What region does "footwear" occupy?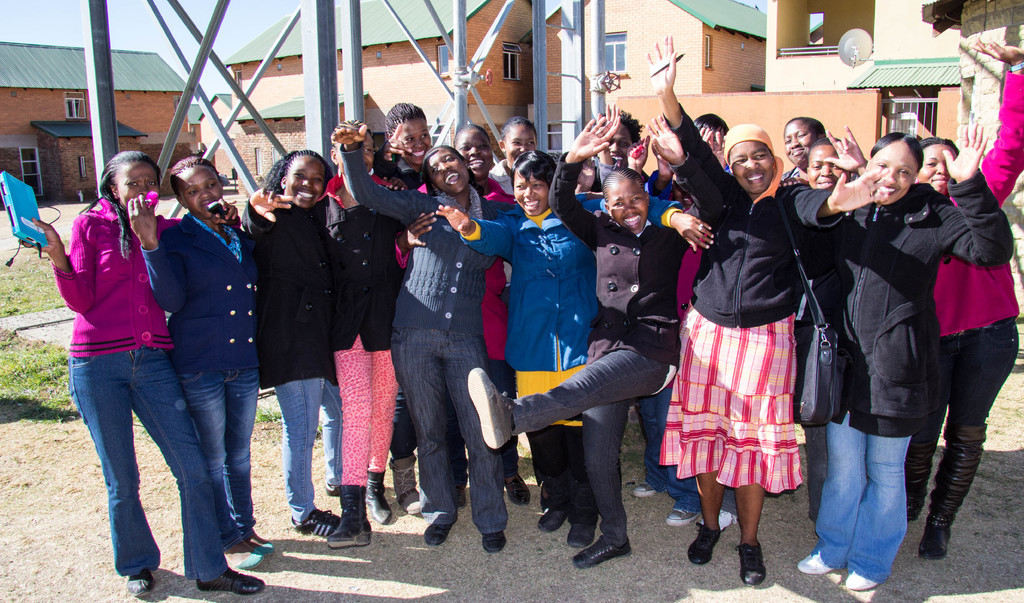
[x1=536, y1=508, x2=563, y2=533].
